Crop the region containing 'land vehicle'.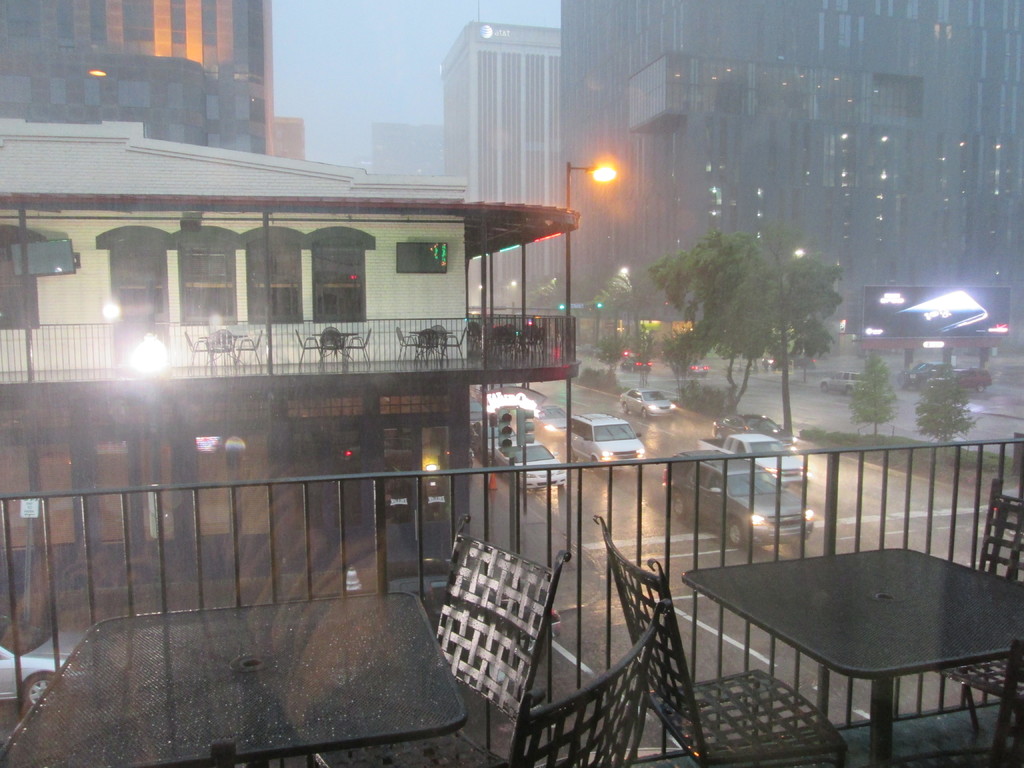
Crop region: <box>471,420,518,459</box>.
